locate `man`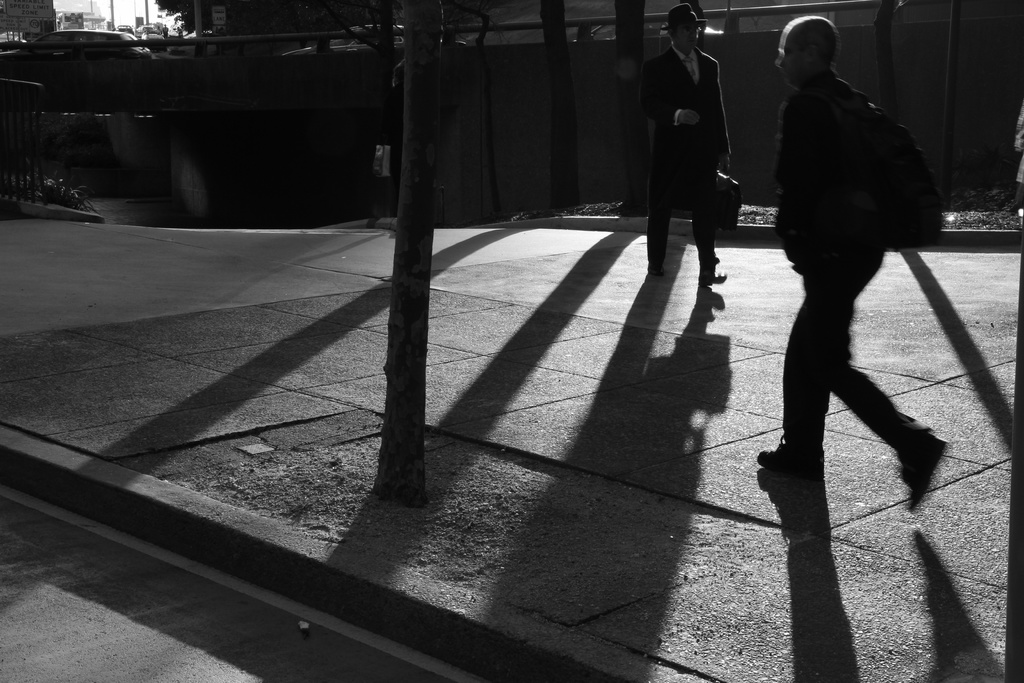
638 2 738 283
